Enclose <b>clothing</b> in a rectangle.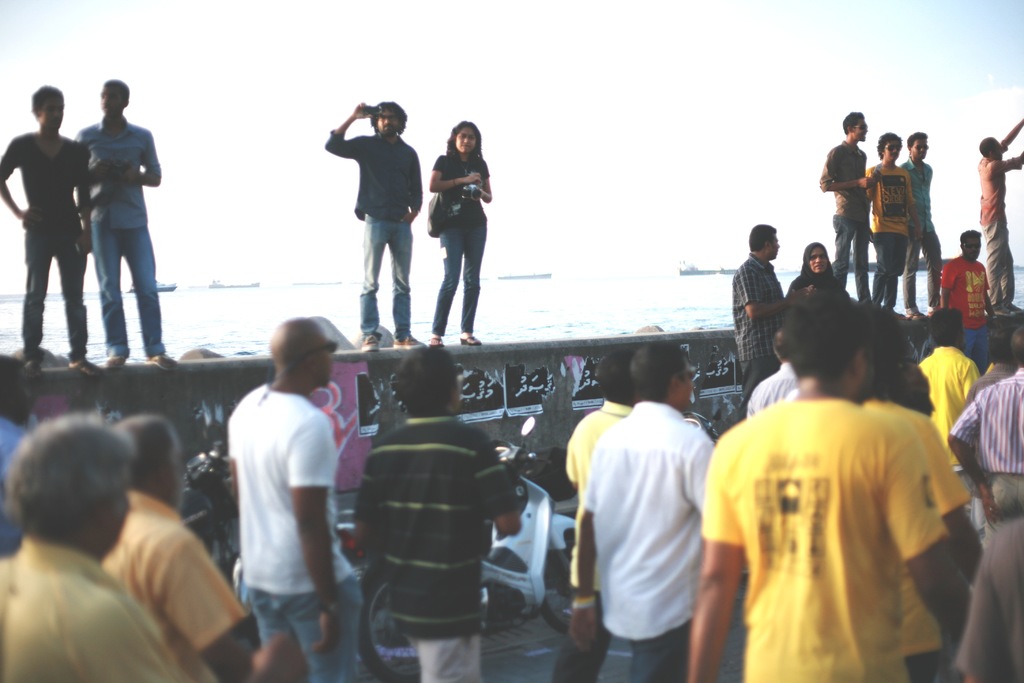
<region>428, 149, 487, 334</region>.
